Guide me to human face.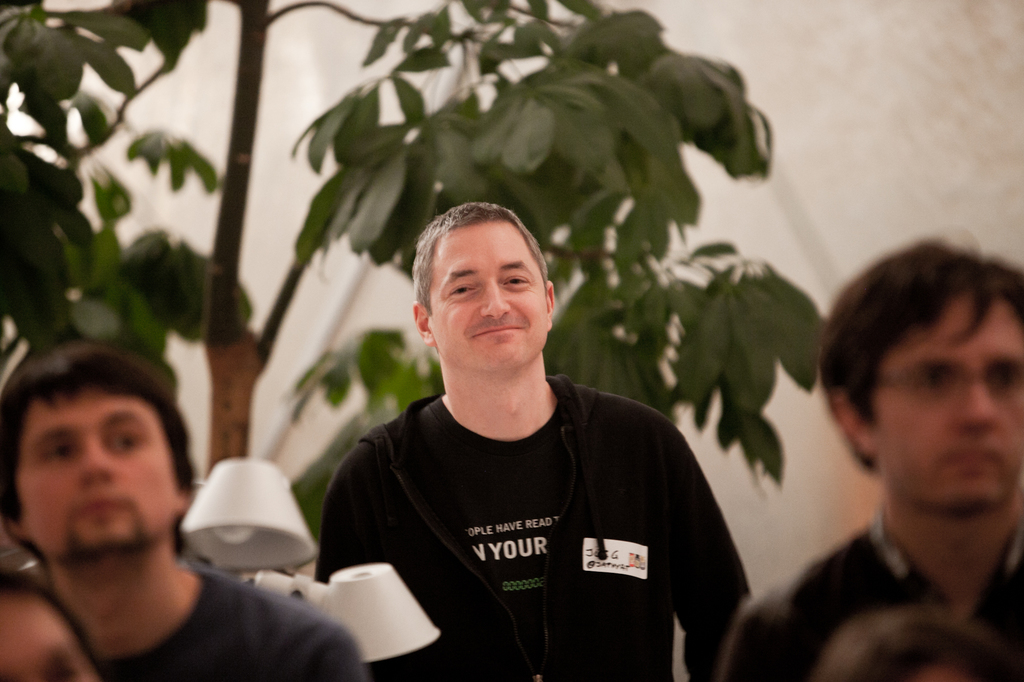
Guidance: locate(433, 219, 547, 370).
